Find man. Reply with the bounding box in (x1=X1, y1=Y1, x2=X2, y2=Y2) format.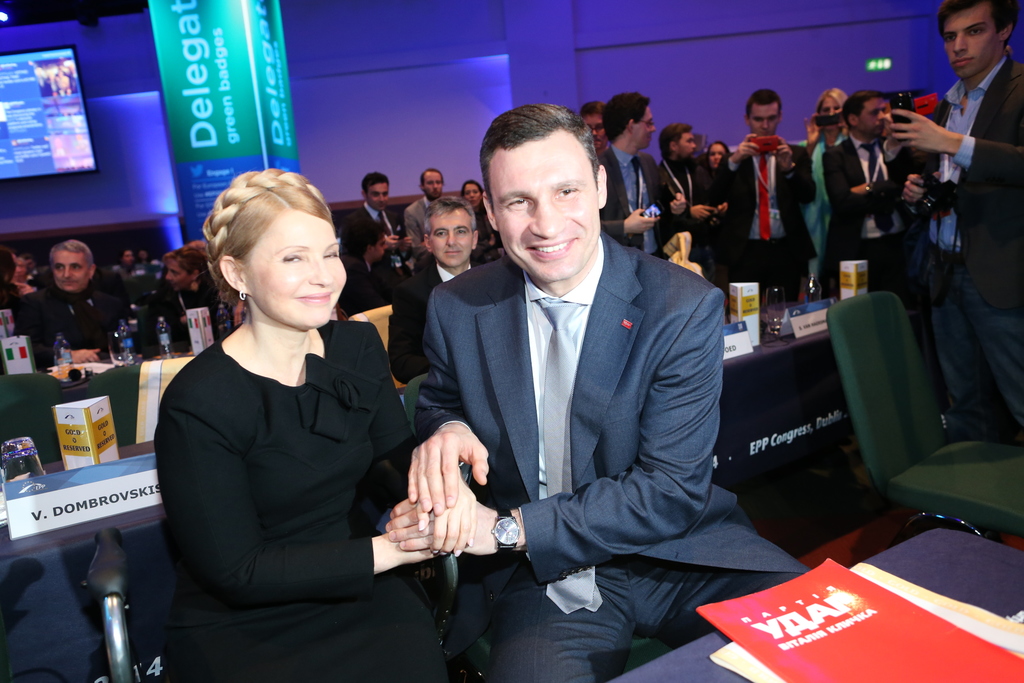
(x1=139, y1=248, x2=151, y2=264).
